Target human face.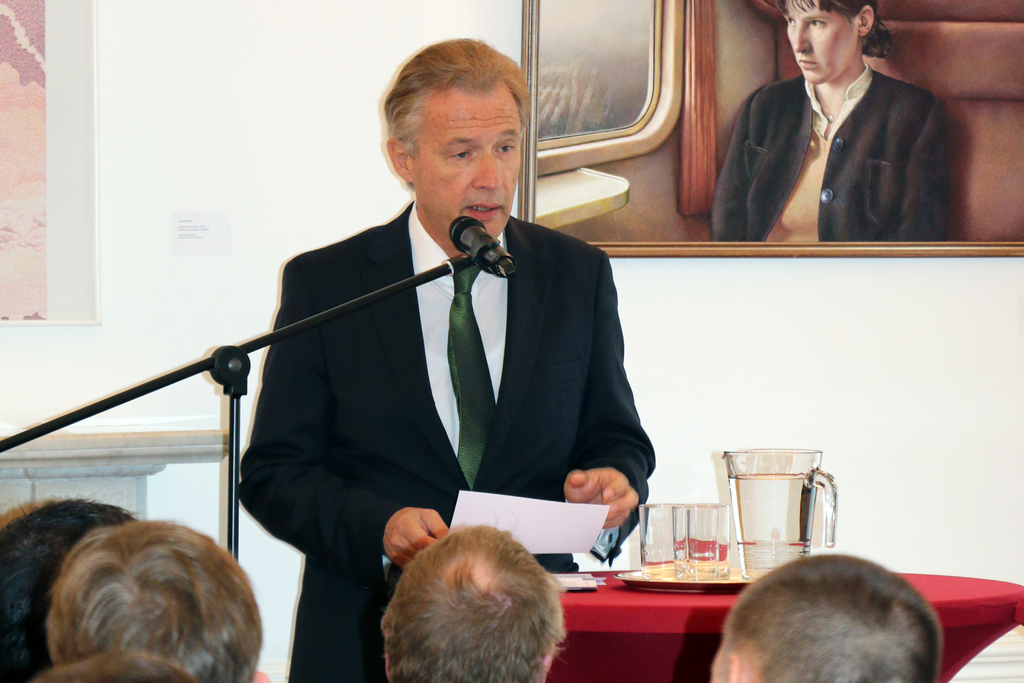
Target region: region(787, 0, 858, 85).
